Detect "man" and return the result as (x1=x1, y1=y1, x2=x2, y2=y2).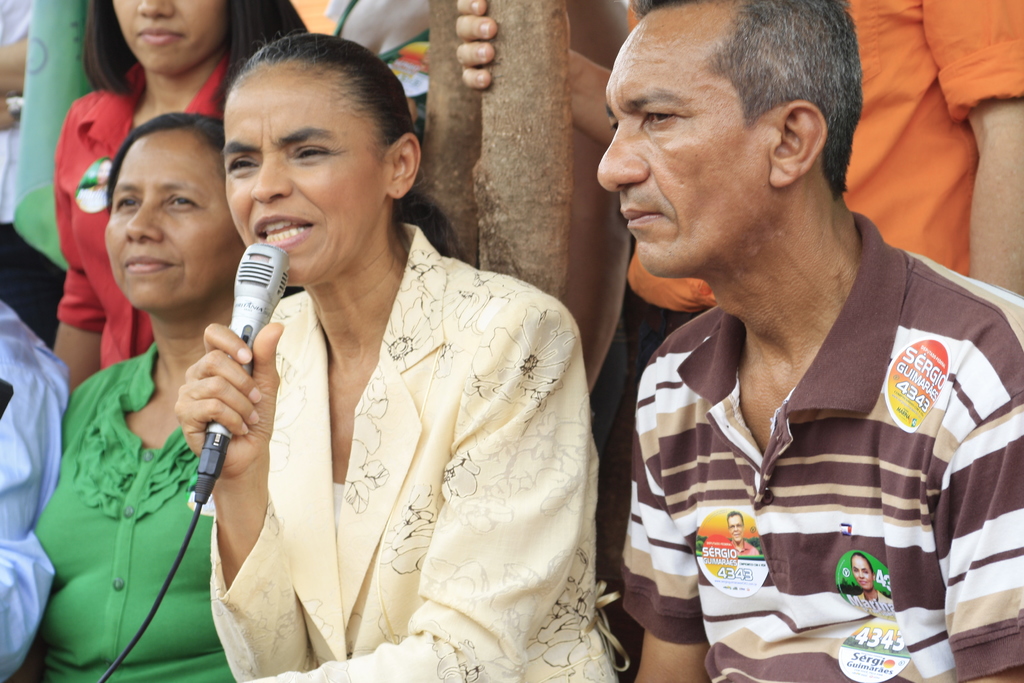
(x1=0, y1=0, x2=34, y2=296).
